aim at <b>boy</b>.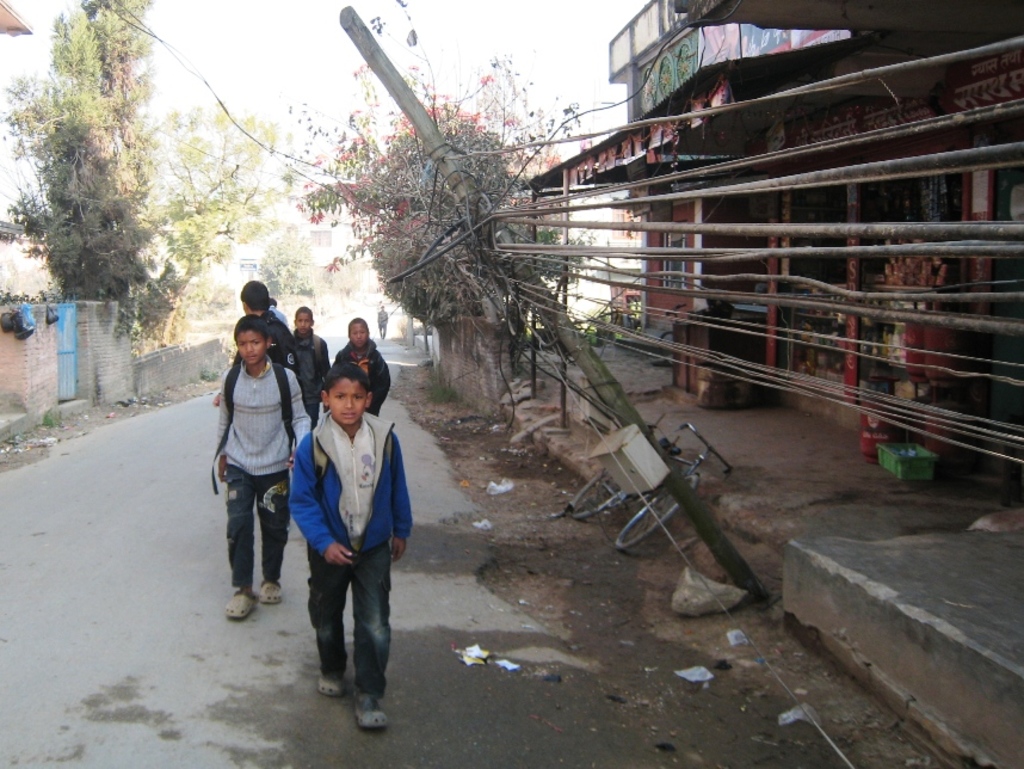
Aimed at [325, 316, 391, 417].
